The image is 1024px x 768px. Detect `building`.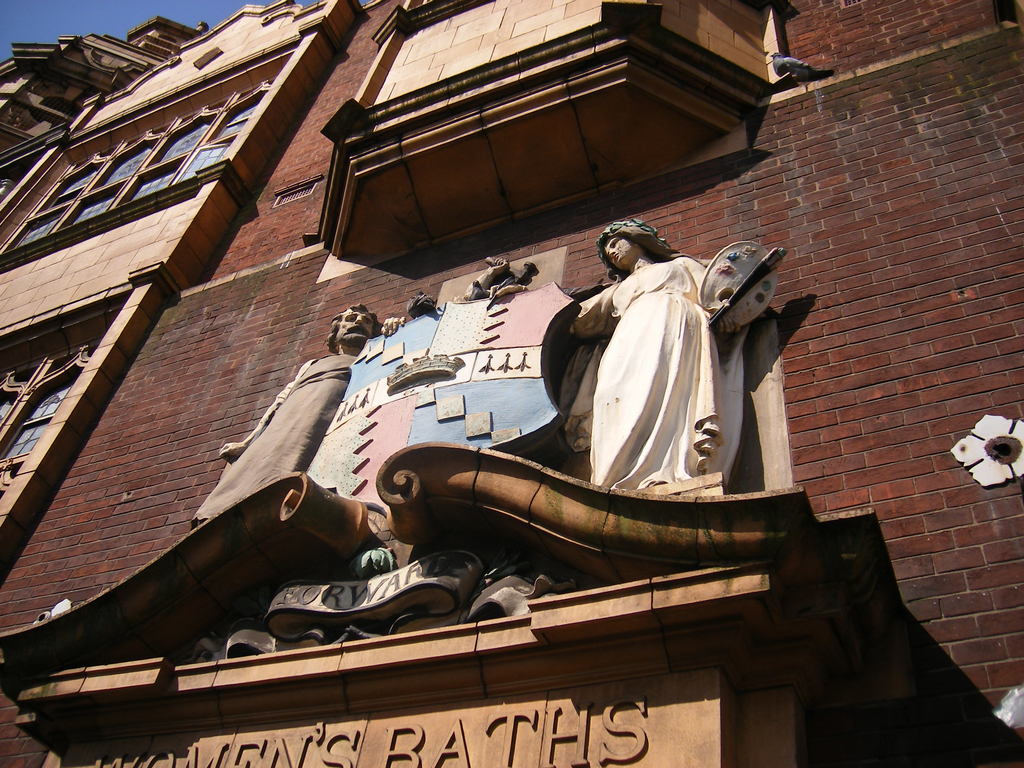
Detection: <bbox>4, 0, 1019, 764</bbox>.
